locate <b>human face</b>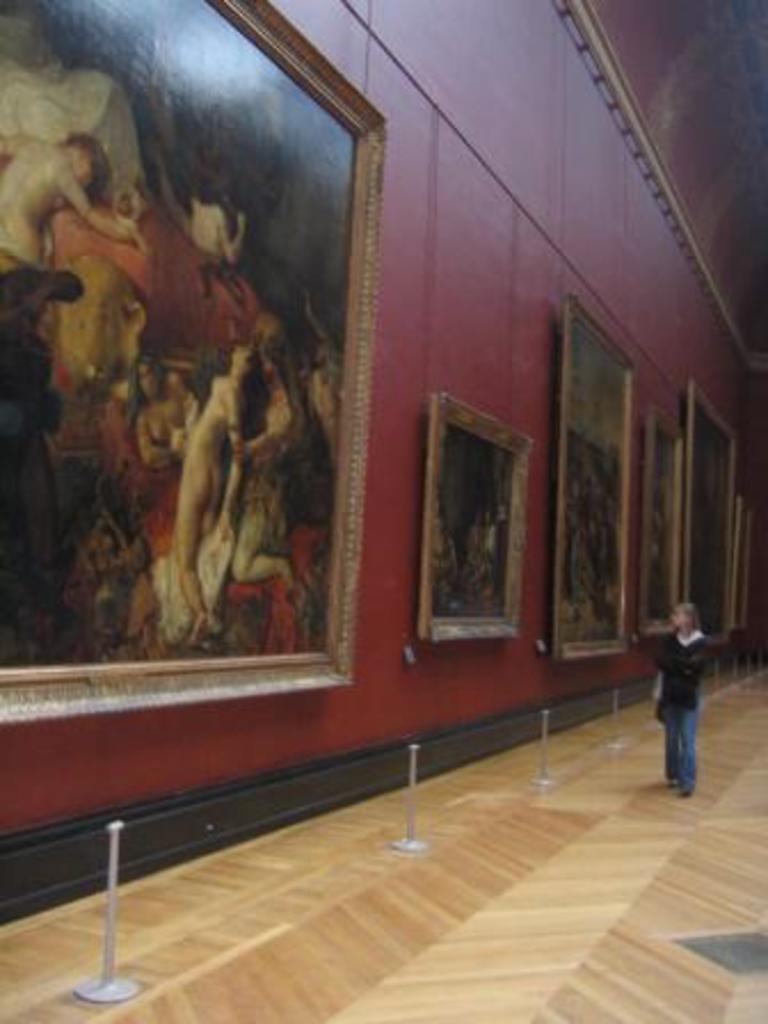
x1=672 y1=606 x2=688 y2=633
